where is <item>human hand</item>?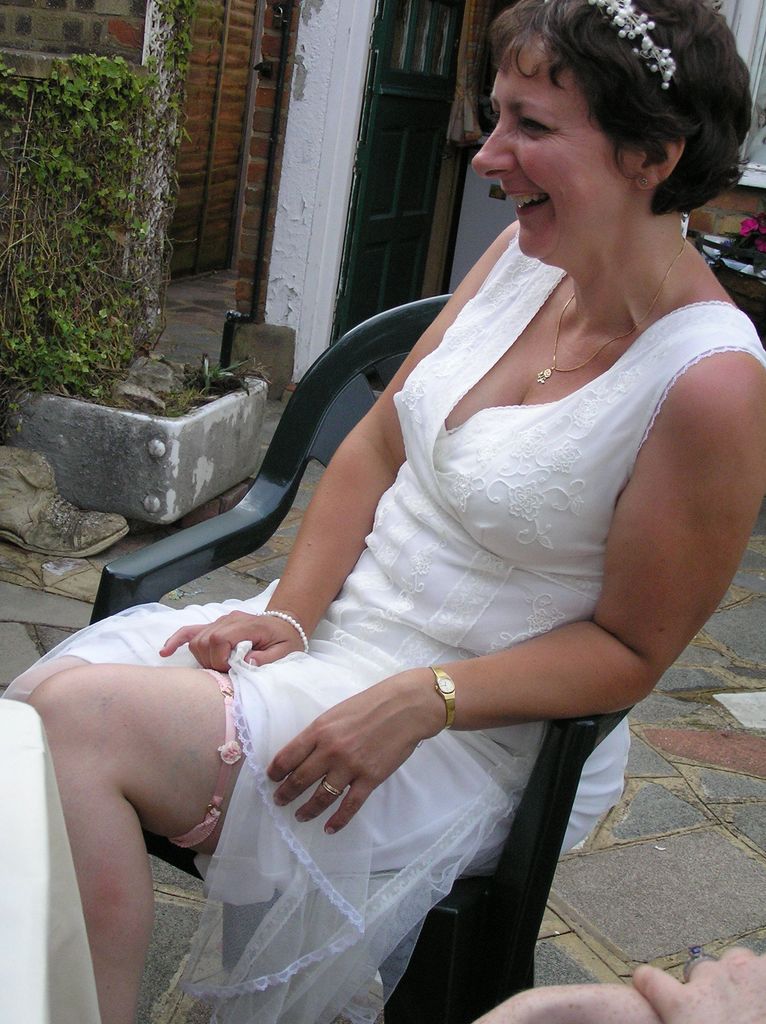
(156, 606, 308, 680).
